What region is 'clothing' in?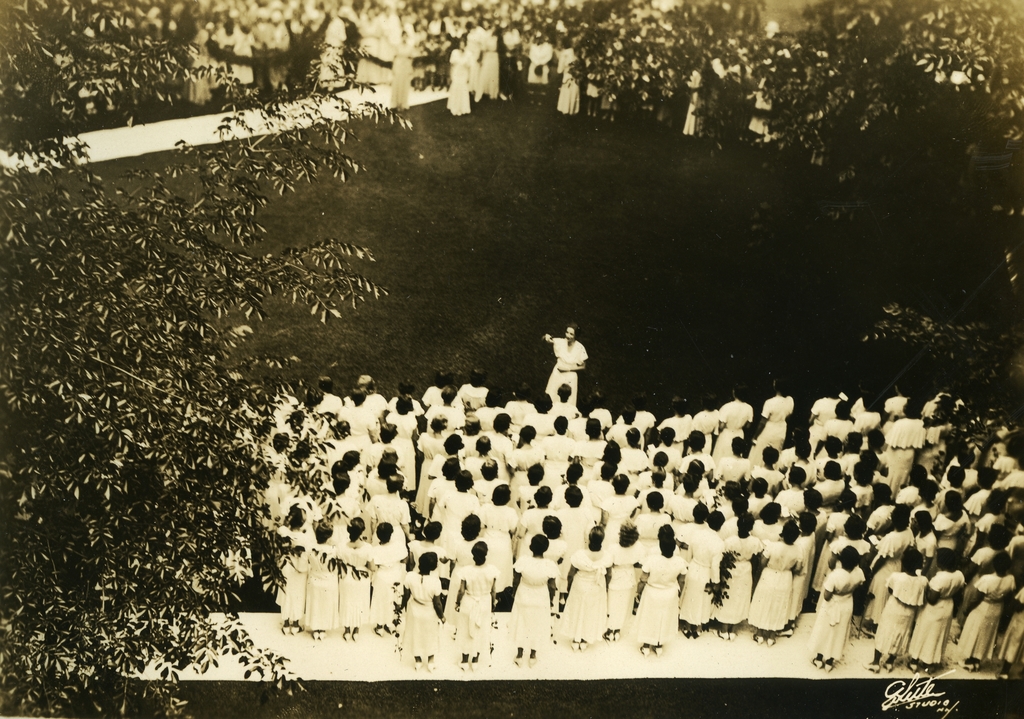
(455, 561, 498, 658).
